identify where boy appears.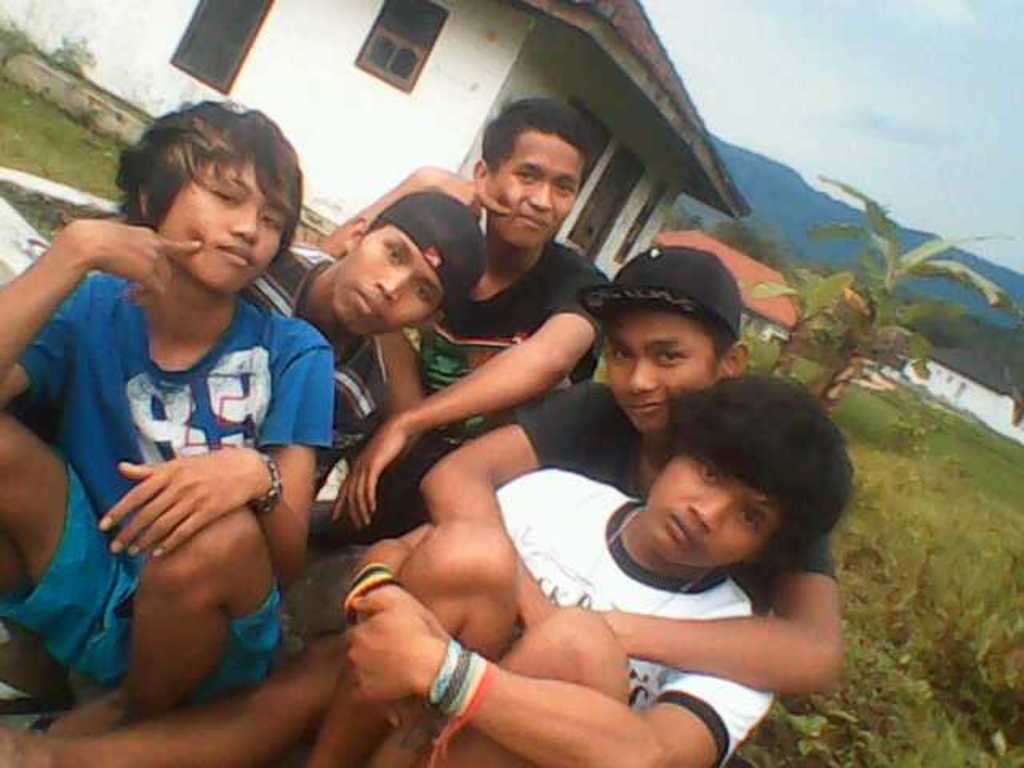
Appears at box=[350, 254, 867, 731].
